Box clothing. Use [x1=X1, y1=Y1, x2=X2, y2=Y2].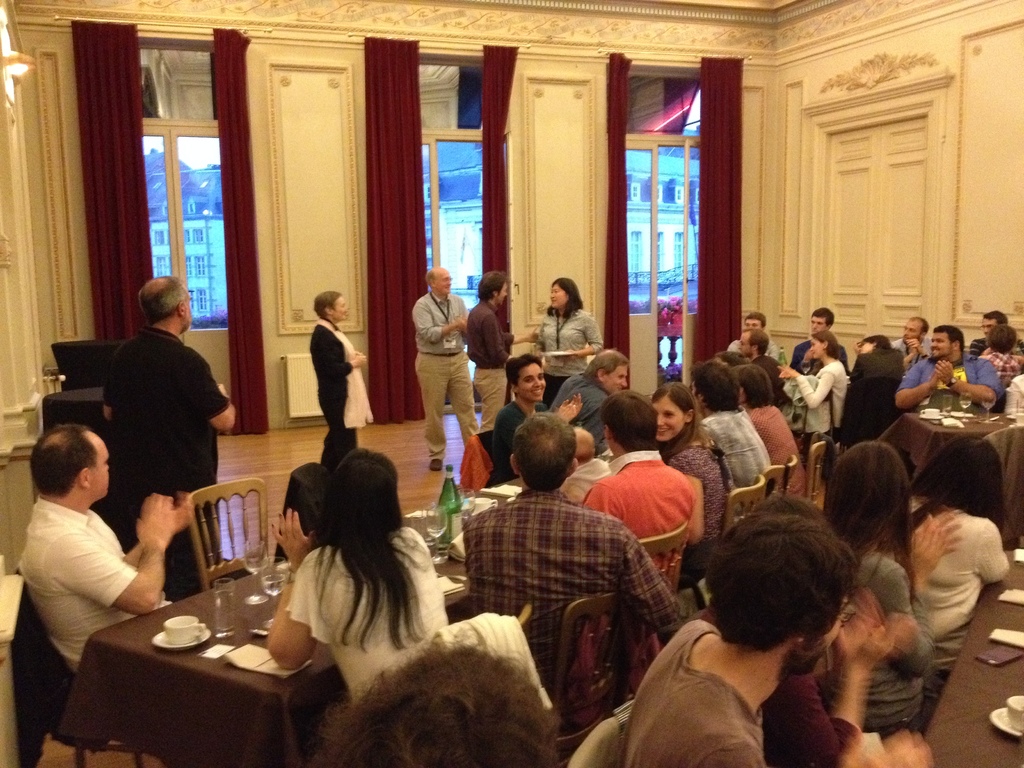
[x1=977, y1=351, x2=1023, y2=389].
